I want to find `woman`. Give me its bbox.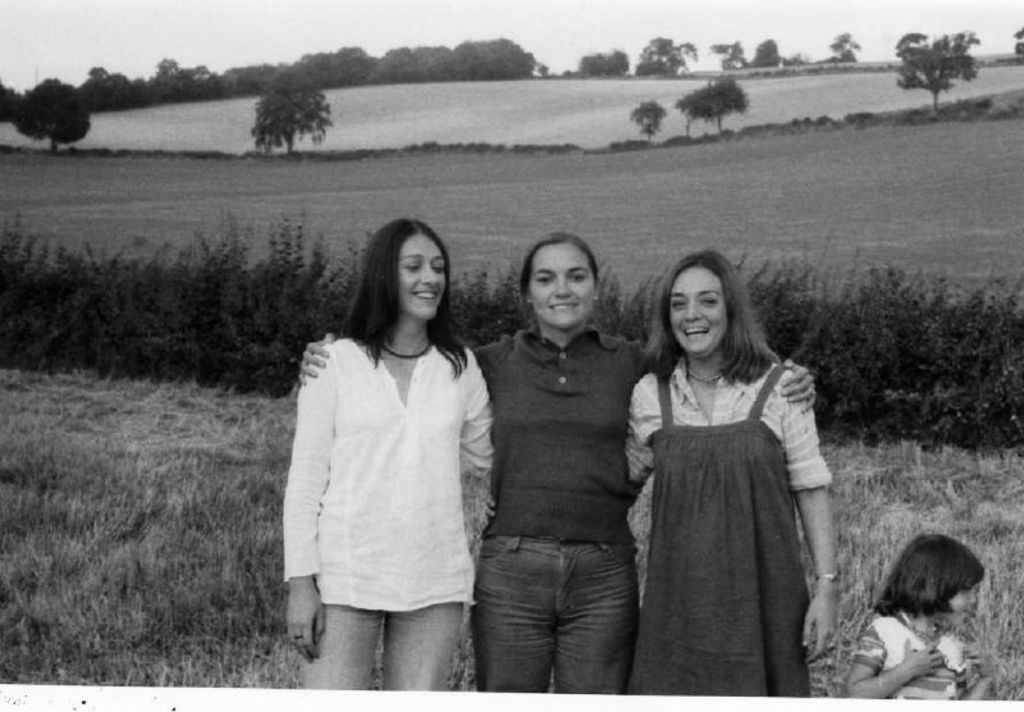
<box>300,228,815,693</box>.
